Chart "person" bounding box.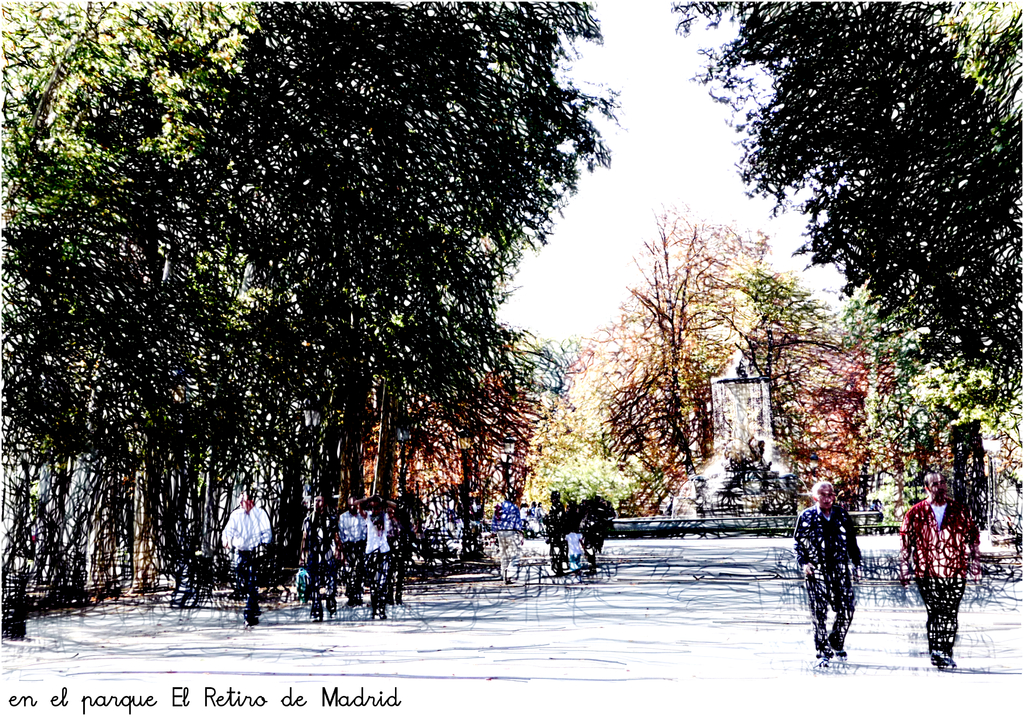
Charted: (538,488,570,572).
